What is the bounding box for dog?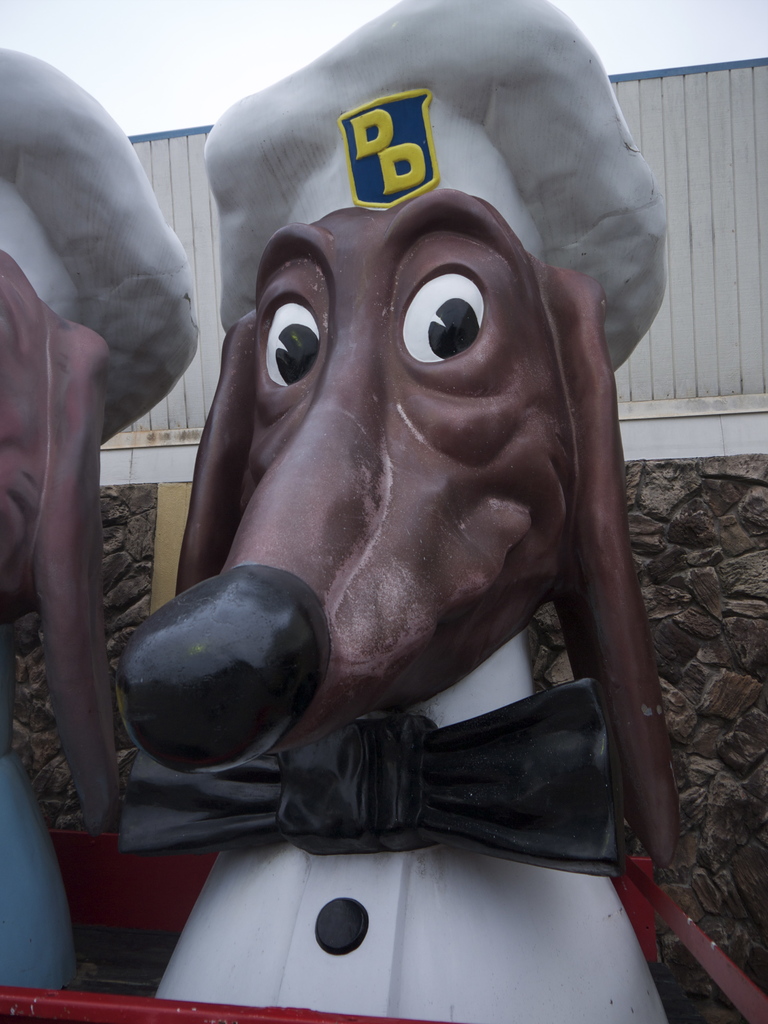
box(116, 179, 677, 1023).
